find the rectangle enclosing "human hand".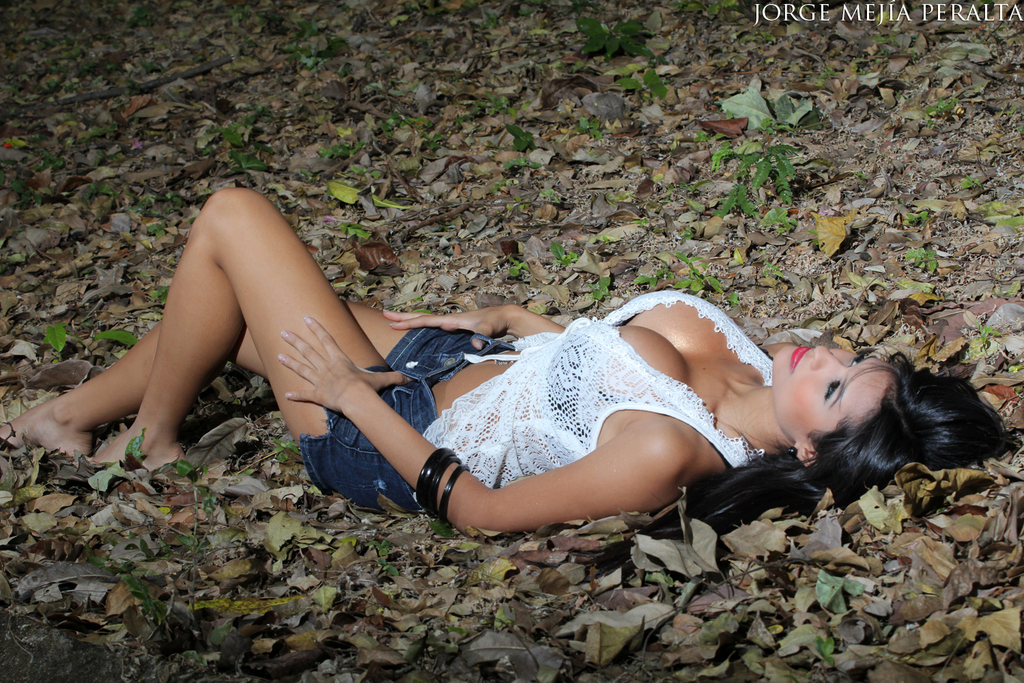
bbox=(382, 303, 520, 352).
